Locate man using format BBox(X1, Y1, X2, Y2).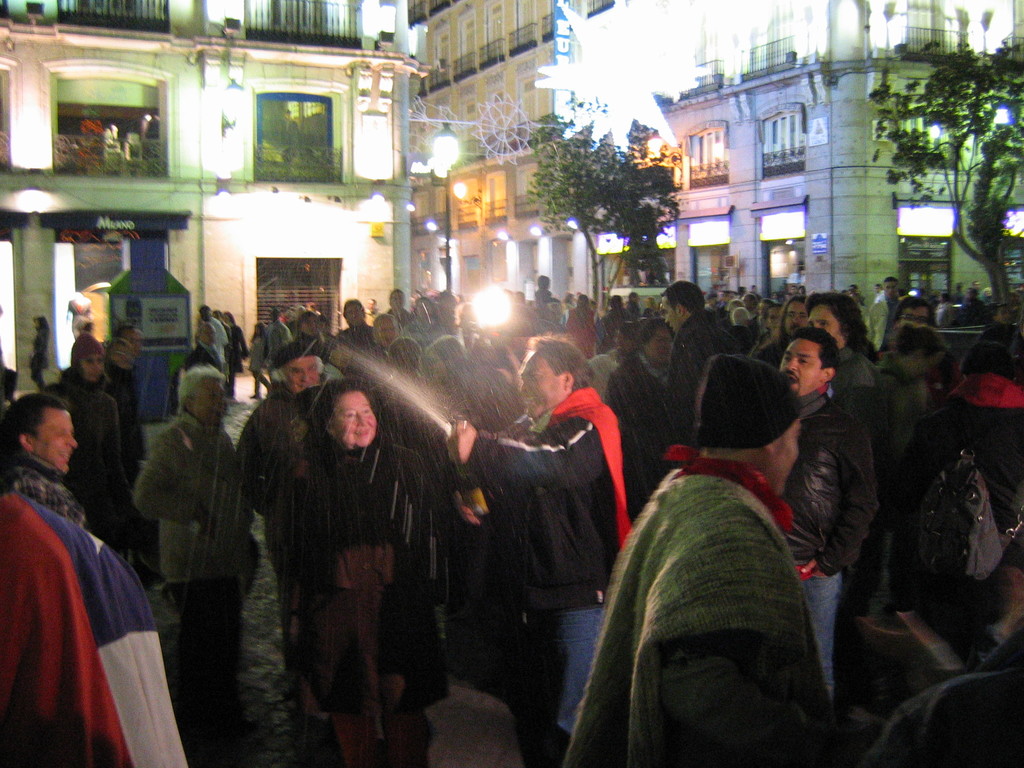
BBox(554, 353, 846, 767).
